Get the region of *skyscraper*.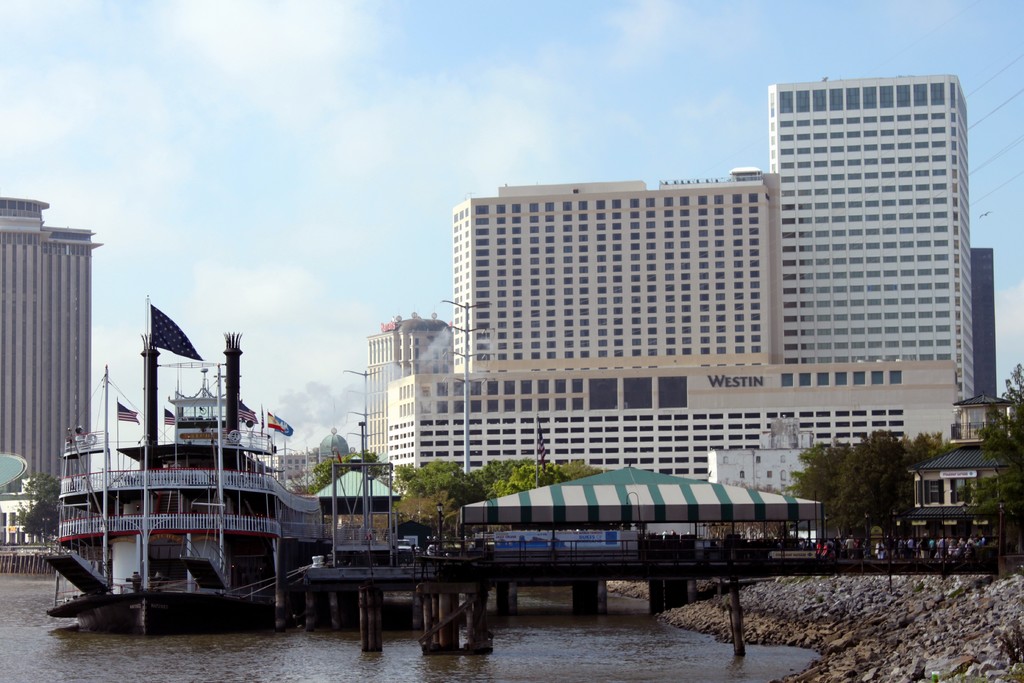
bbox=[2, 208, 100, 481].
